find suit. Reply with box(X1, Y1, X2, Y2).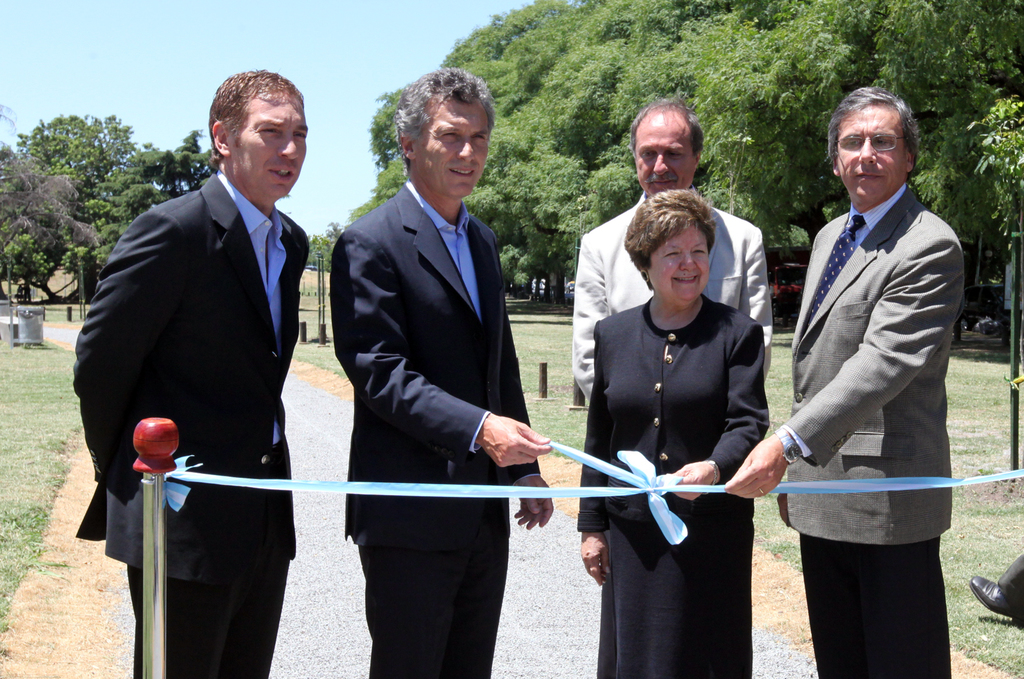
box(576, 292, 772, 533).
